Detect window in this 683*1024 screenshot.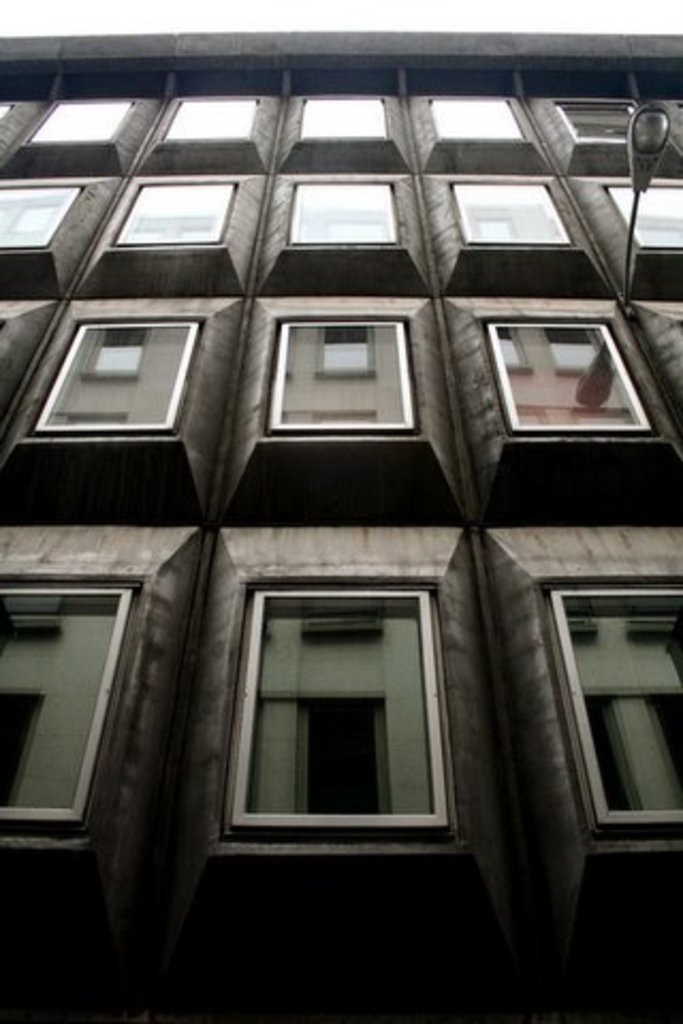
Detection: locate(546, 585, 681, 851).
